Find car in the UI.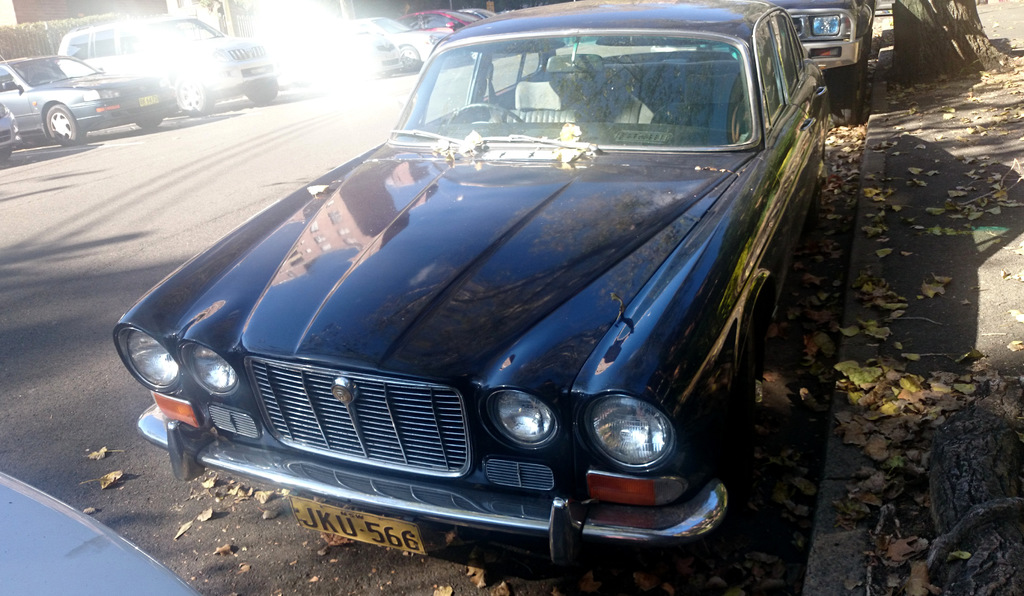
UI element at 0/466/200/595.
